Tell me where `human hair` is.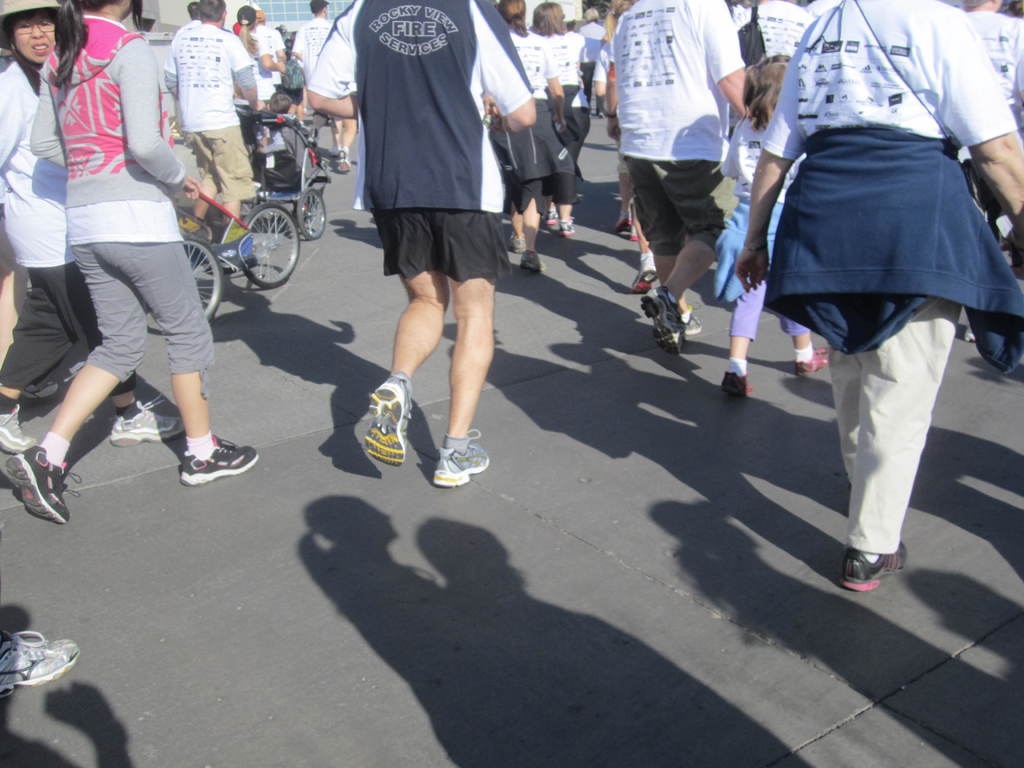
`human hair` is at bbox=(236, 8, 257, 26).
